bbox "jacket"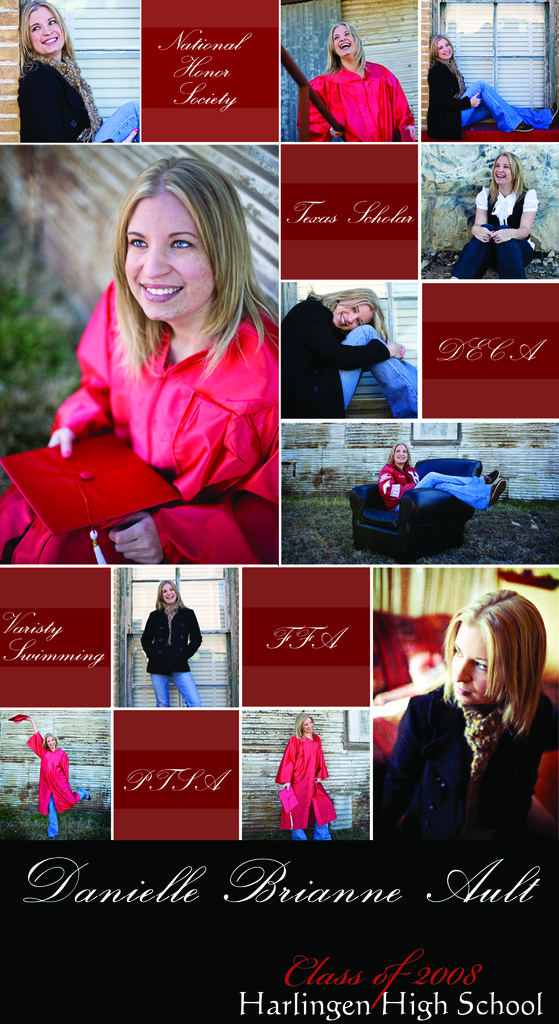
bbox=(15, 56, 99, 145)
